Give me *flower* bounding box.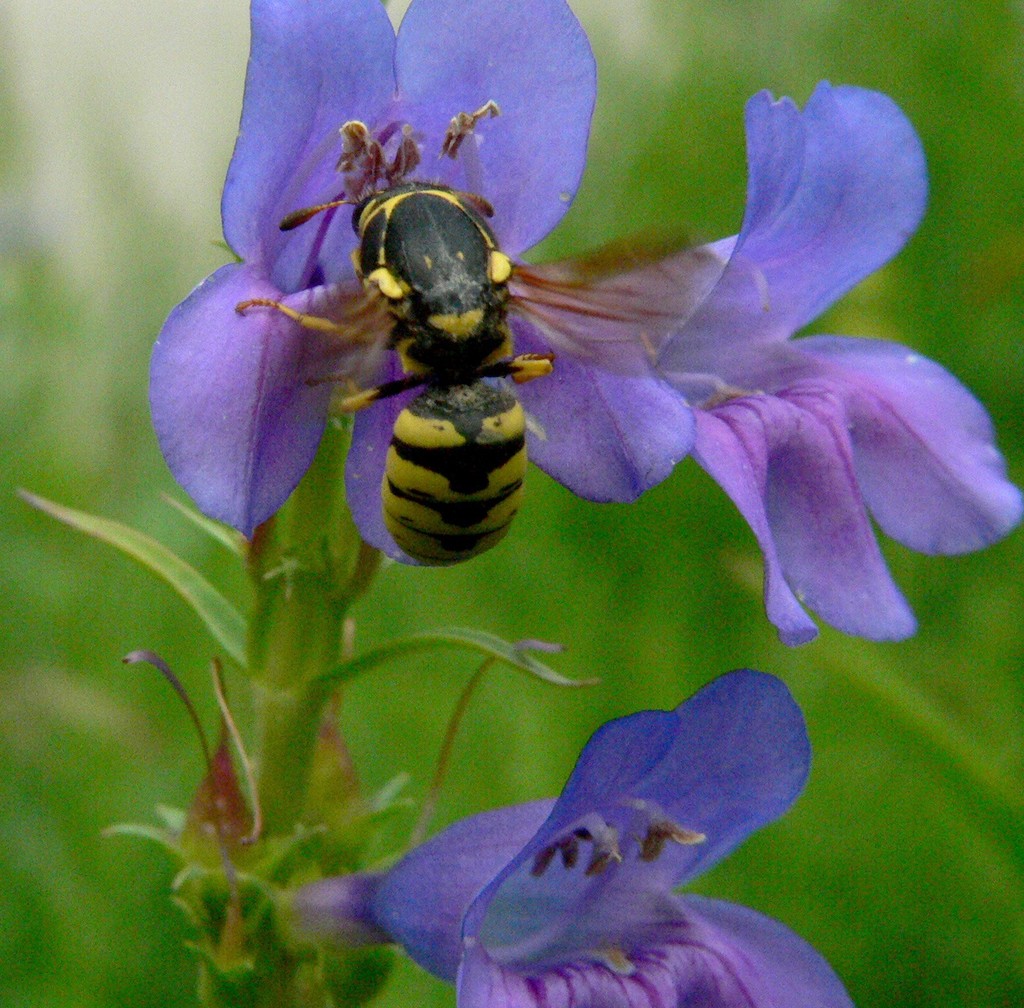
274, 670, 851, 1007.
